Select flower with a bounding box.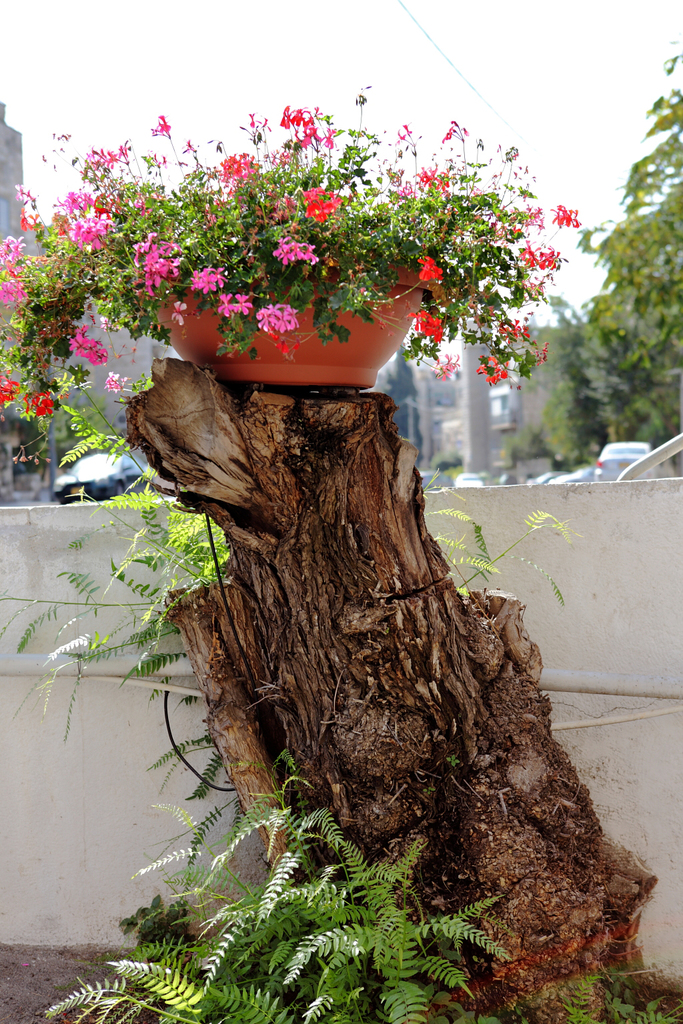
bbox=(391, 176, 426, 200).
